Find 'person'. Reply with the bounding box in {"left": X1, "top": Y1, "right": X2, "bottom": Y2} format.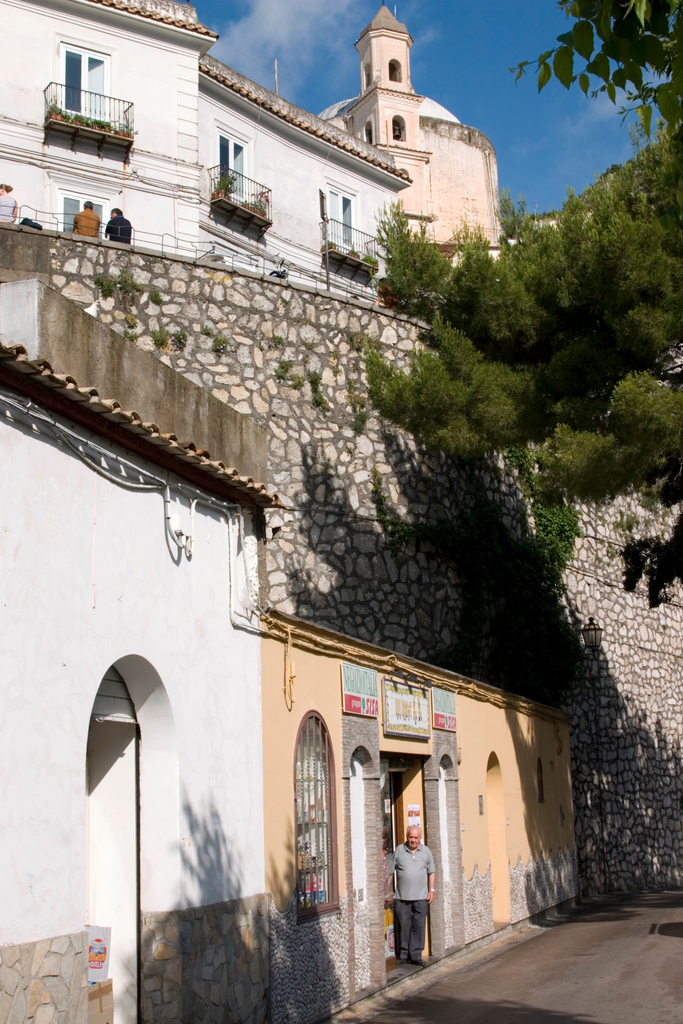
{"left": 103, "top": 207, "right": 131, "bottom": 242}.
